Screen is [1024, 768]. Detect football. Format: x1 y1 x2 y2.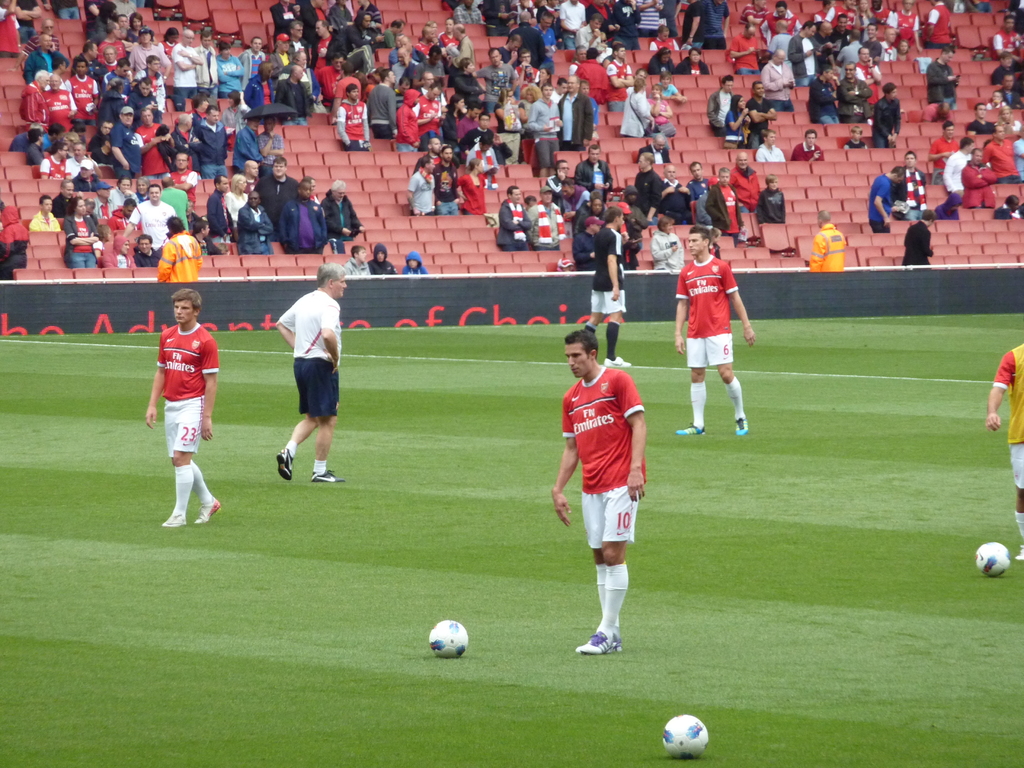
659 716 712 761.
